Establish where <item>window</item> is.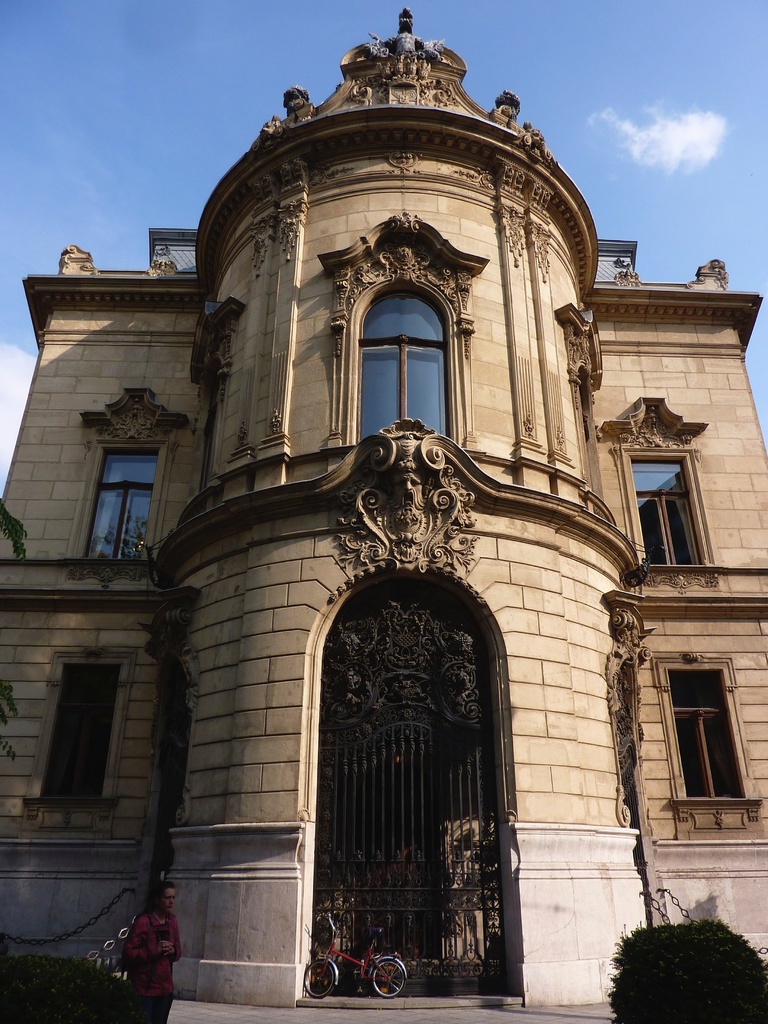
Established at box(654, 645, 761, 799).
